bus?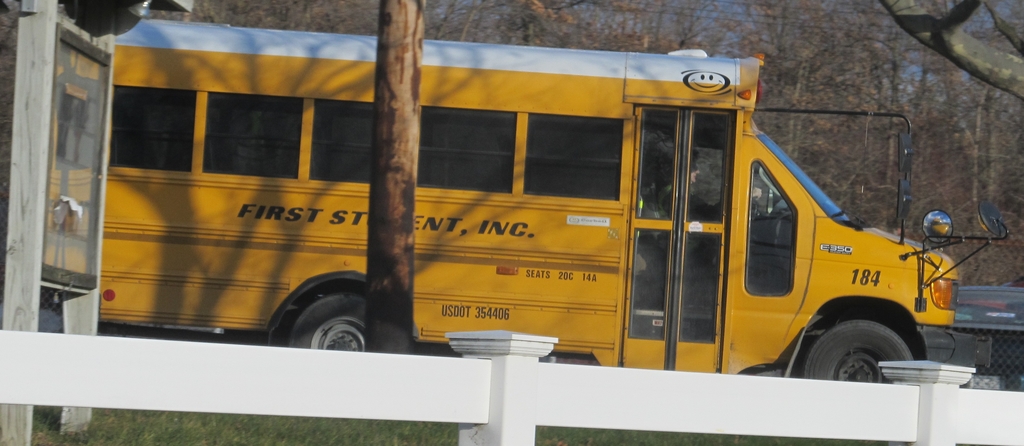
<bbox>97, 21, 1017, 392</bbox>
